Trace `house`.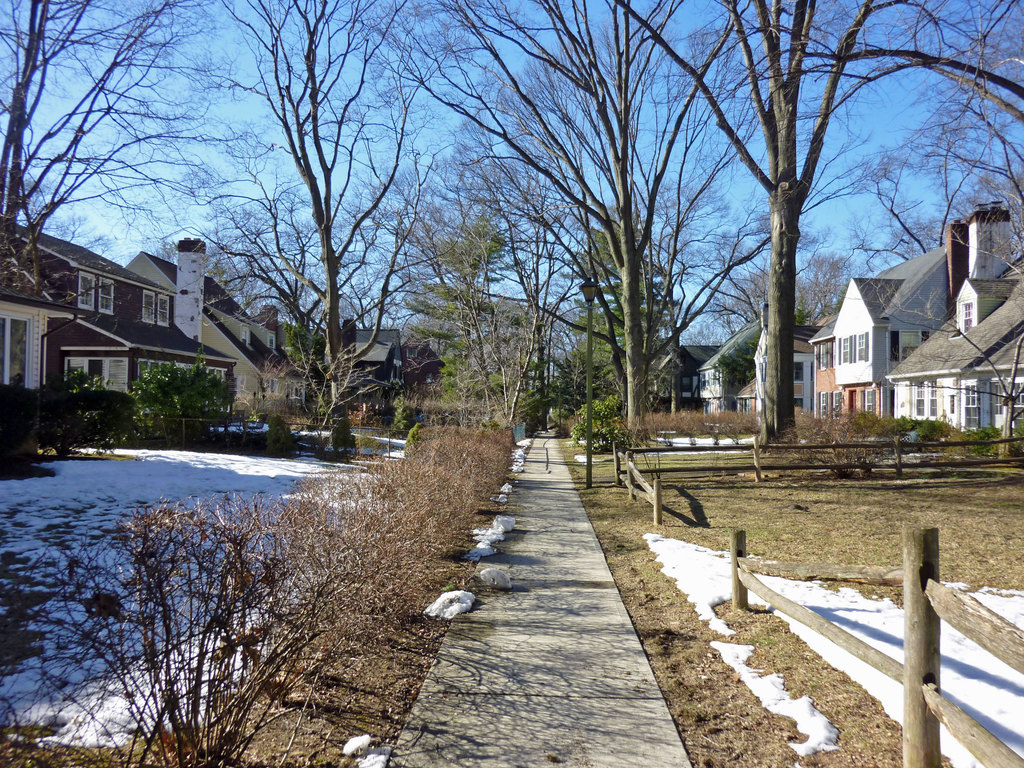
Traced to bbox=(890, 248, 1023, 435).
